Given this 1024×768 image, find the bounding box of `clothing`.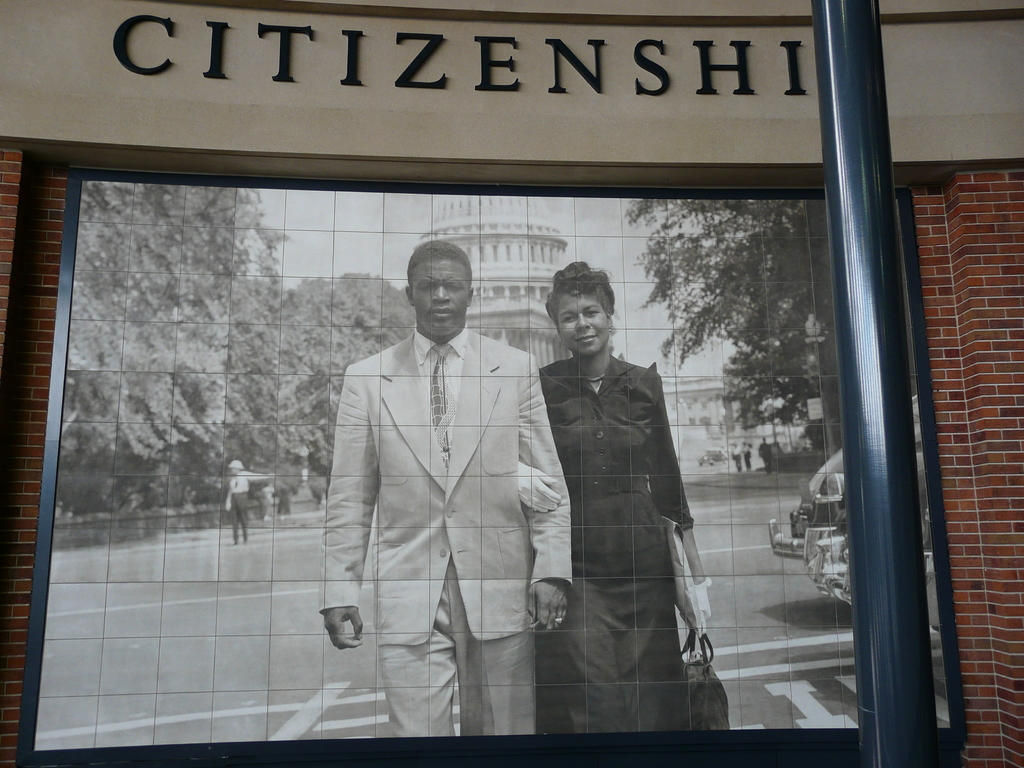
x1=227 y1=468 x2=262 y2=535.
